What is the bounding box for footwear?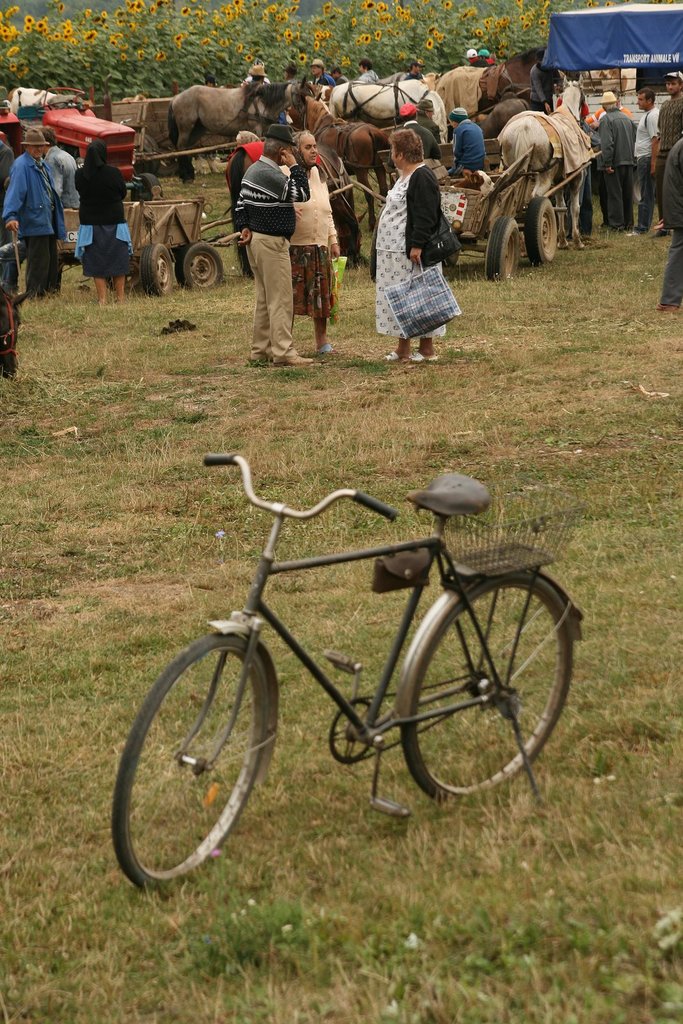
(left=273, top=349, right=310, bottom=367).
